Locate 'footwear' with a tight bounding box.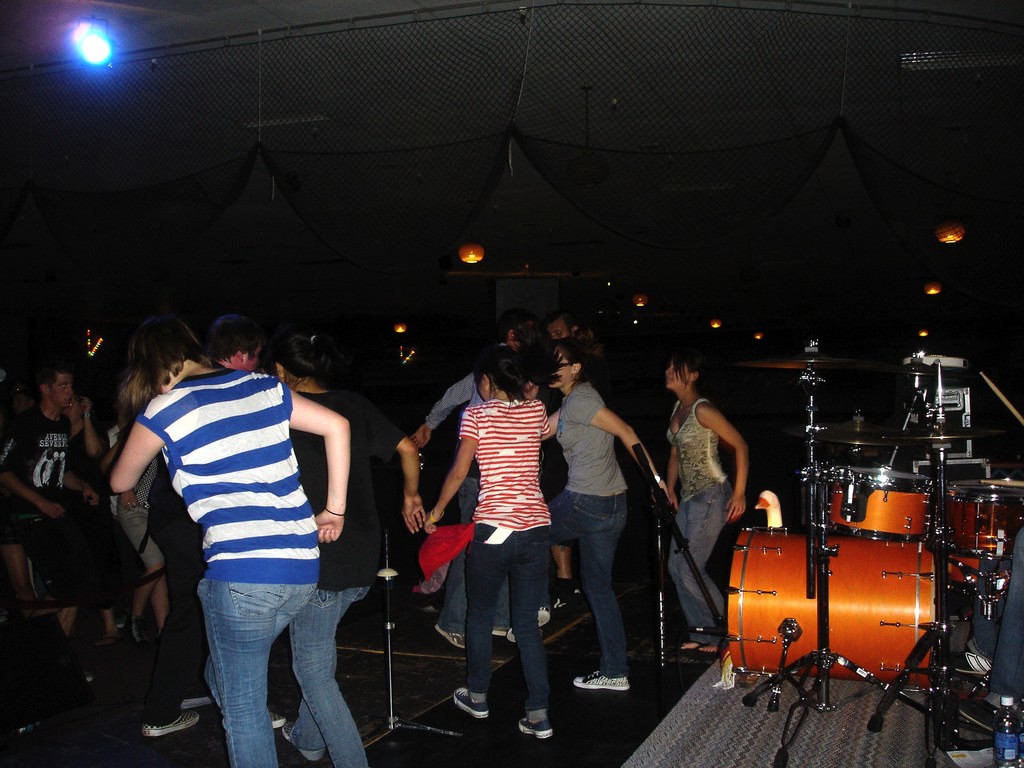
l=572, t=671, r=630, b=691.
